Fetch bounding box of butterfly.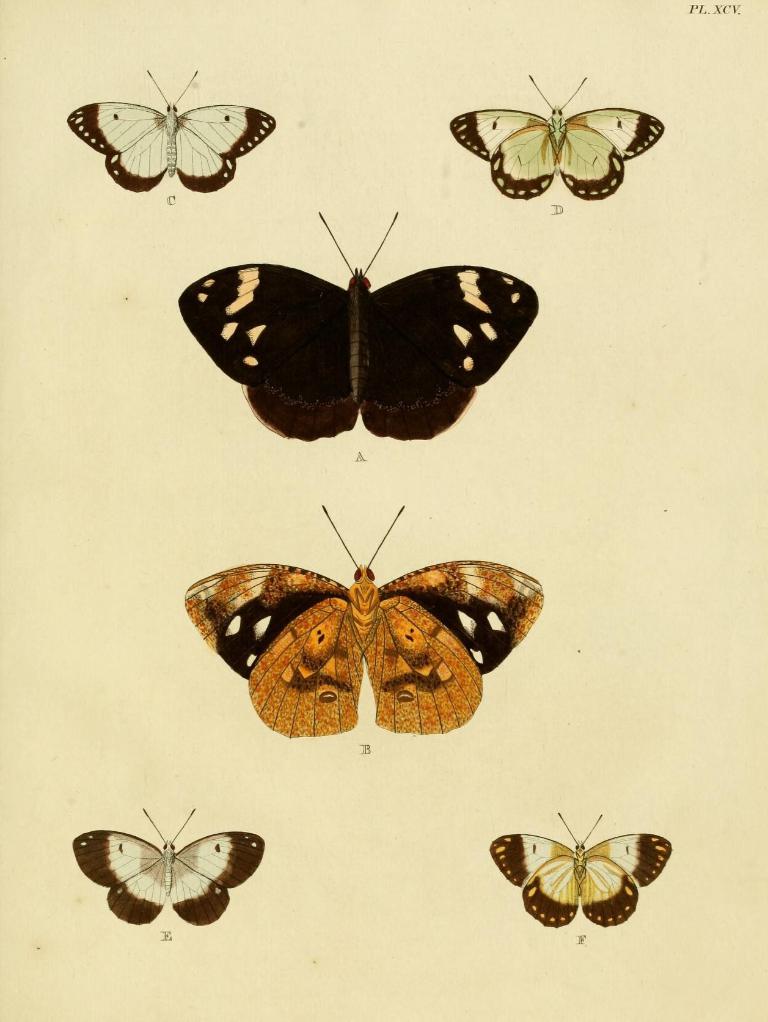
Bbox: (x1=182, y1=500, x2=546, y2=742).
